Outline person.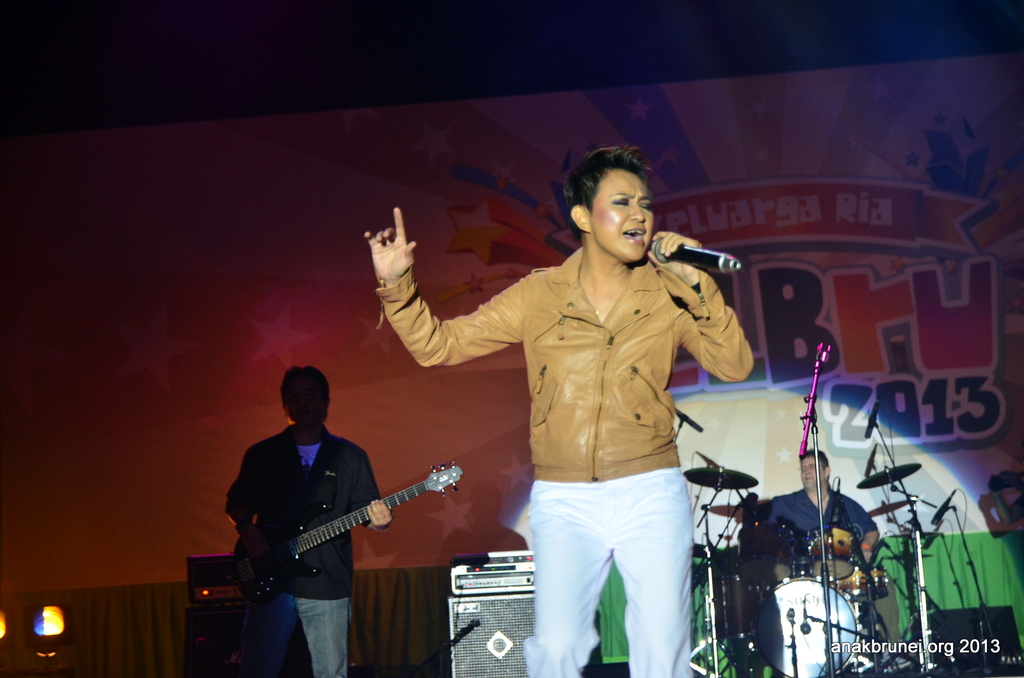
Outline: (761, 448, 902, 677).
